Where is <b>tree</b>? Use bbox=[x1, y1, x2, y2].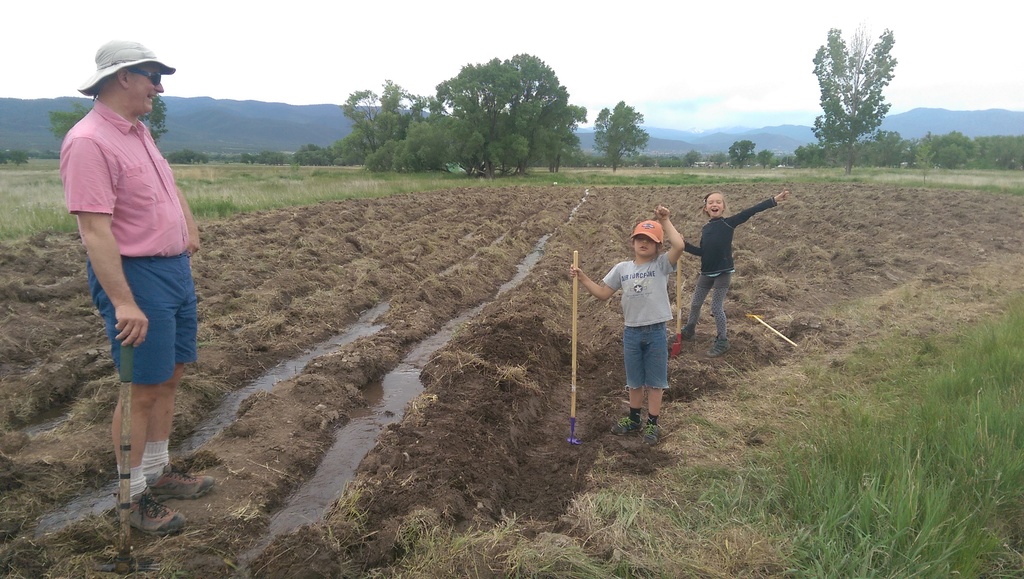
bbox=[726, 131, 757, 168].
